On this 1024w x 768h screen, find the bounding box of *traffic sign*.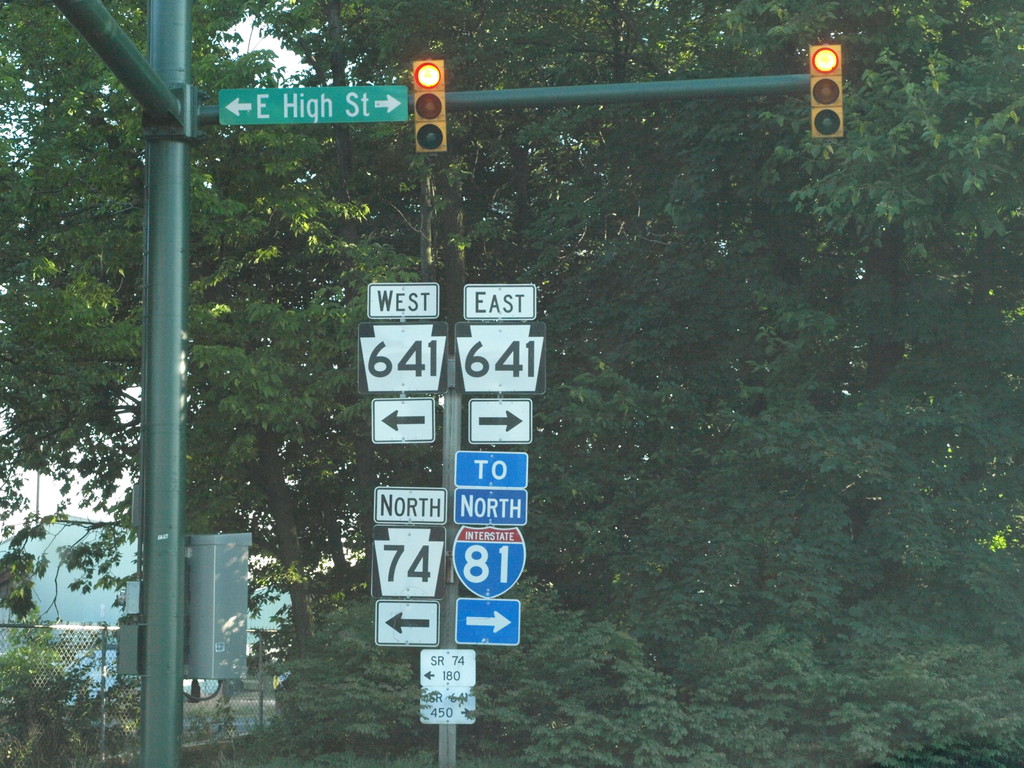
Bounding box: Rect(452, 450, 529, 493).
